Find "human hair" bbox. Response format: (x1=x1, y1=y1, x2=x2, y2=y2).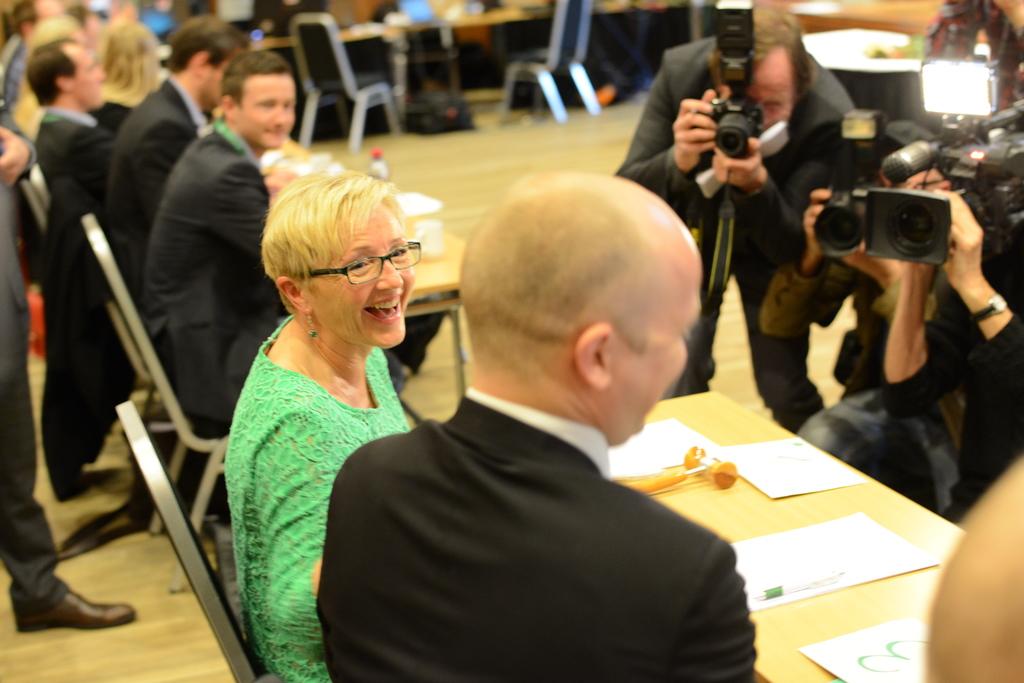
(x1=24, y1=37, x2=88, y2=108).
